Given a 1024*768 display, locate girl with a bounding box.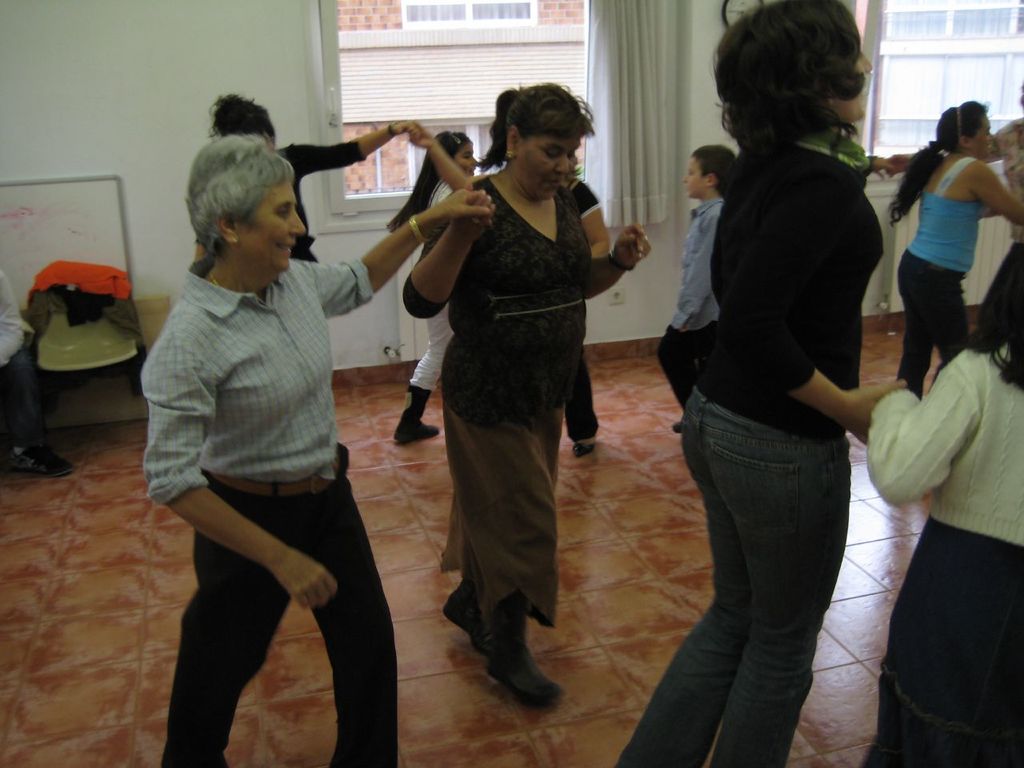
Located: {"x1": 868, "y1": 241, "x2": 1021, "y2": 767}.
